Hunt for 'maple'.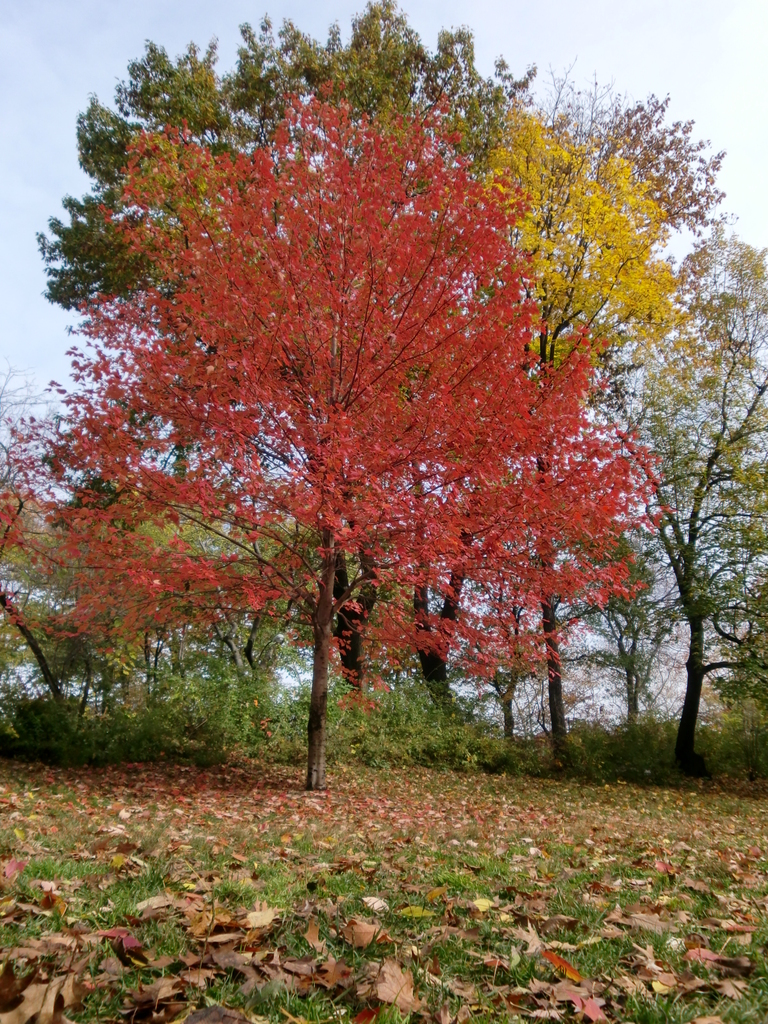
Hunted down at detection(611, 214, 756, 774).
